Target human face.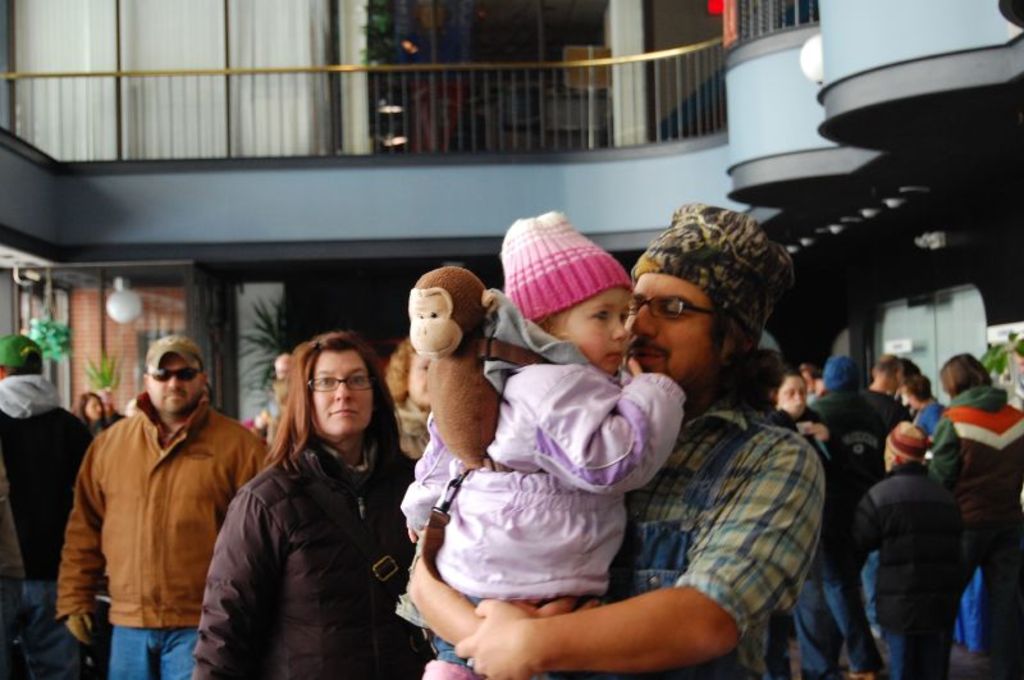
Target region: l=410, t=353, r=431, b=412.
